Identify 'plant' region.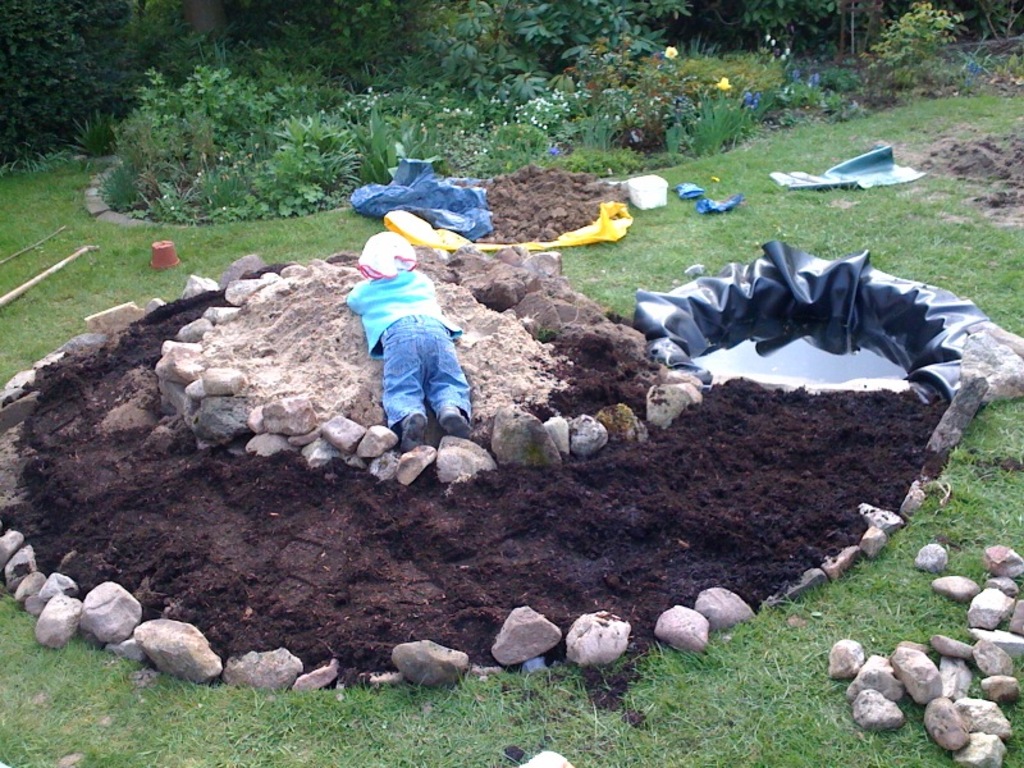
Region: <bbox>348, 106, 447, 184</bbox>.
